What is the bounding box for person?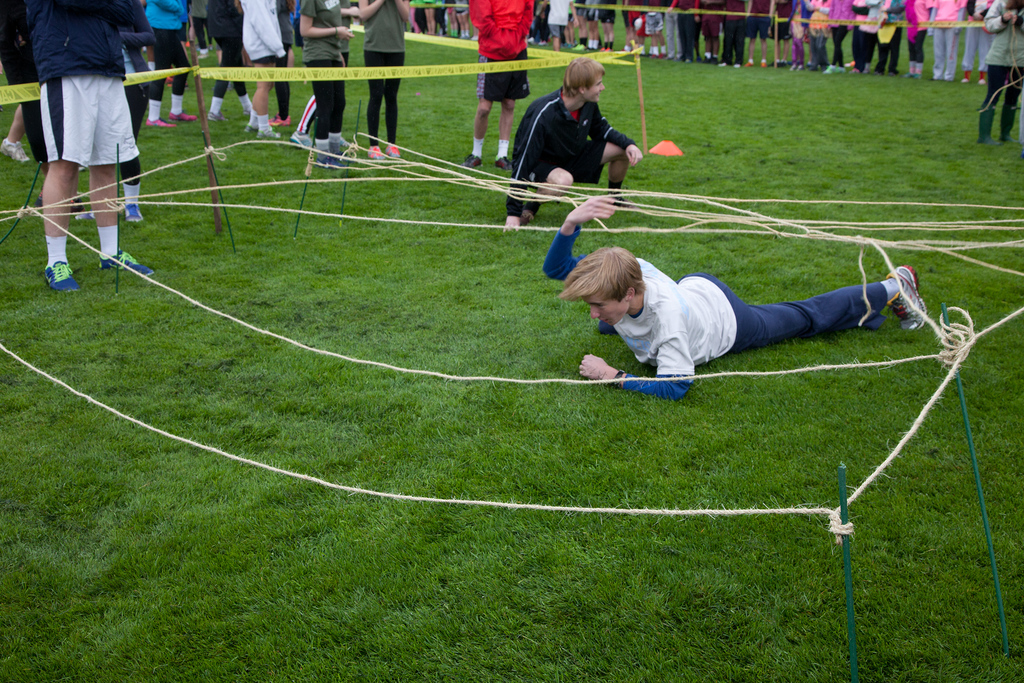
Rect(978, 0, 1023, 140).
